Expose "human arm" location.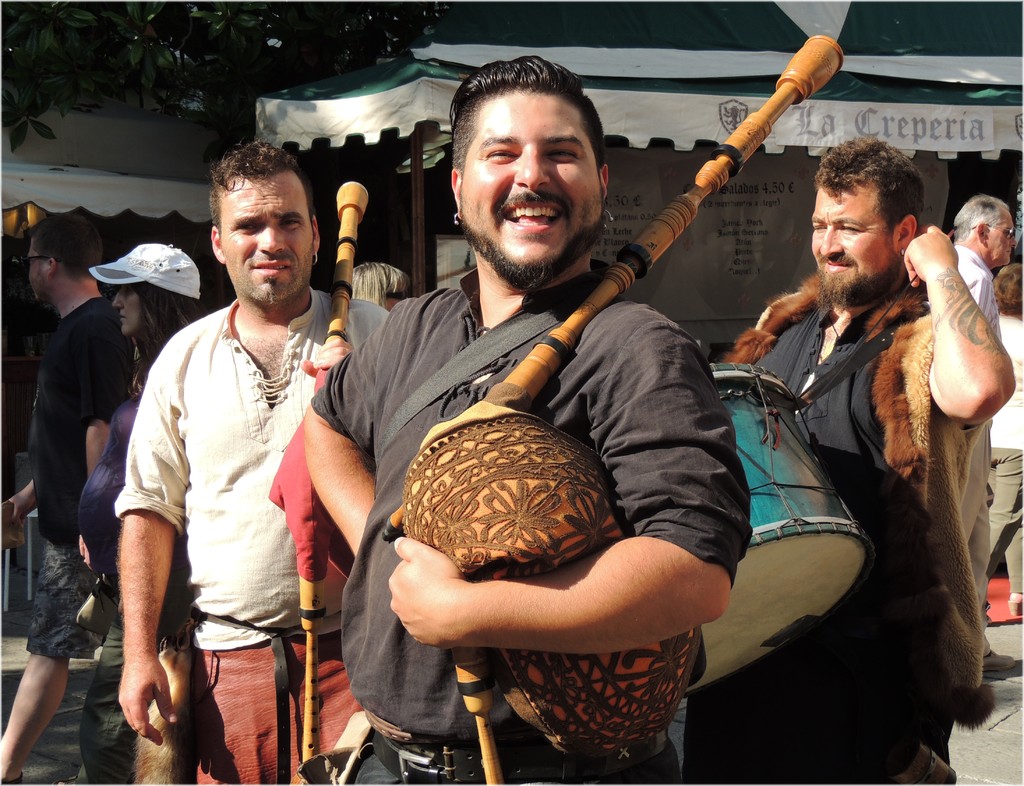
Exposed at Rect(4, 482, 41, 532).
